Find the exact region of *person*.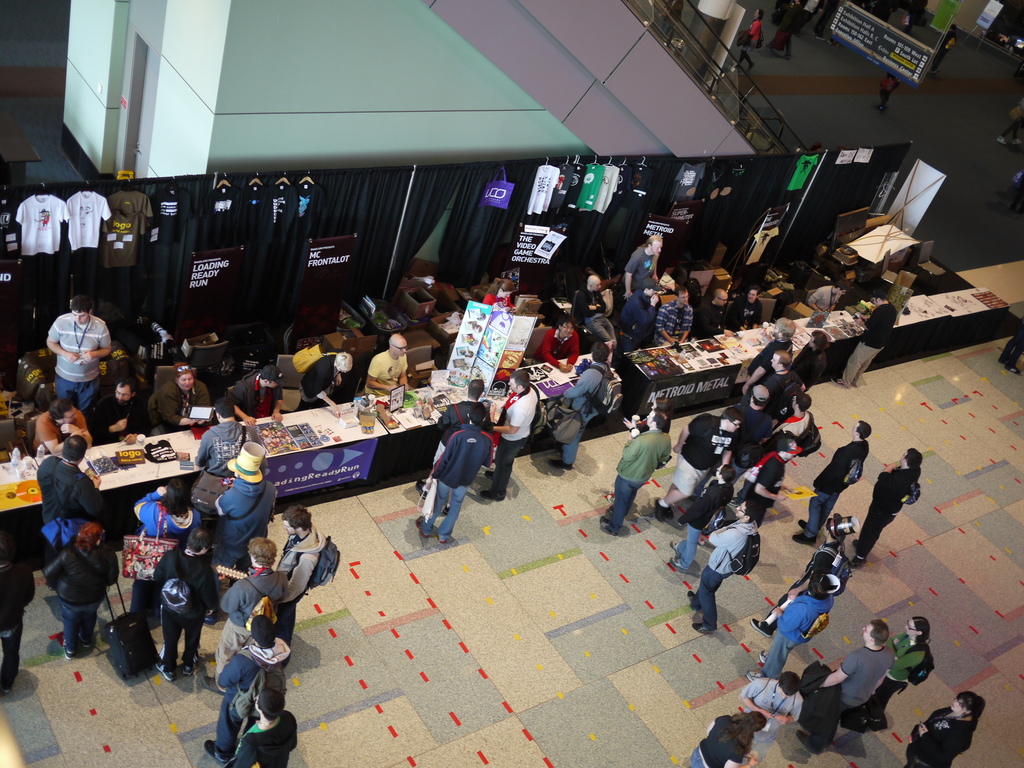
Exact region: 29,425,106,563.
